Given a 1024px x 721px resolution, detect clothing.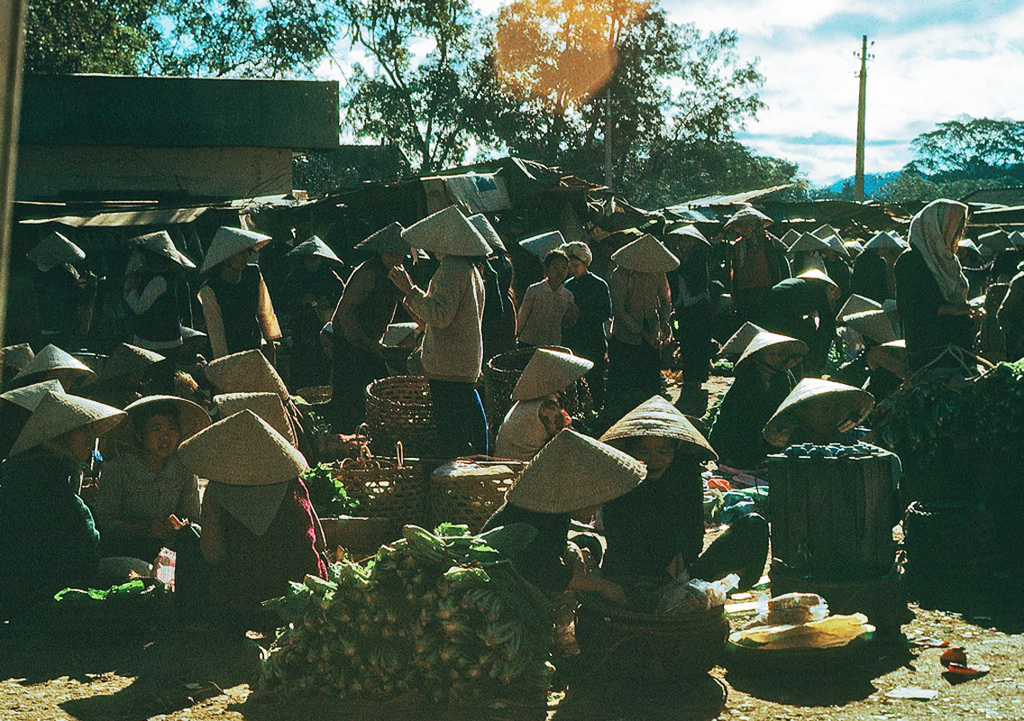
(left=129, top=262, right=188, bottom=361).
